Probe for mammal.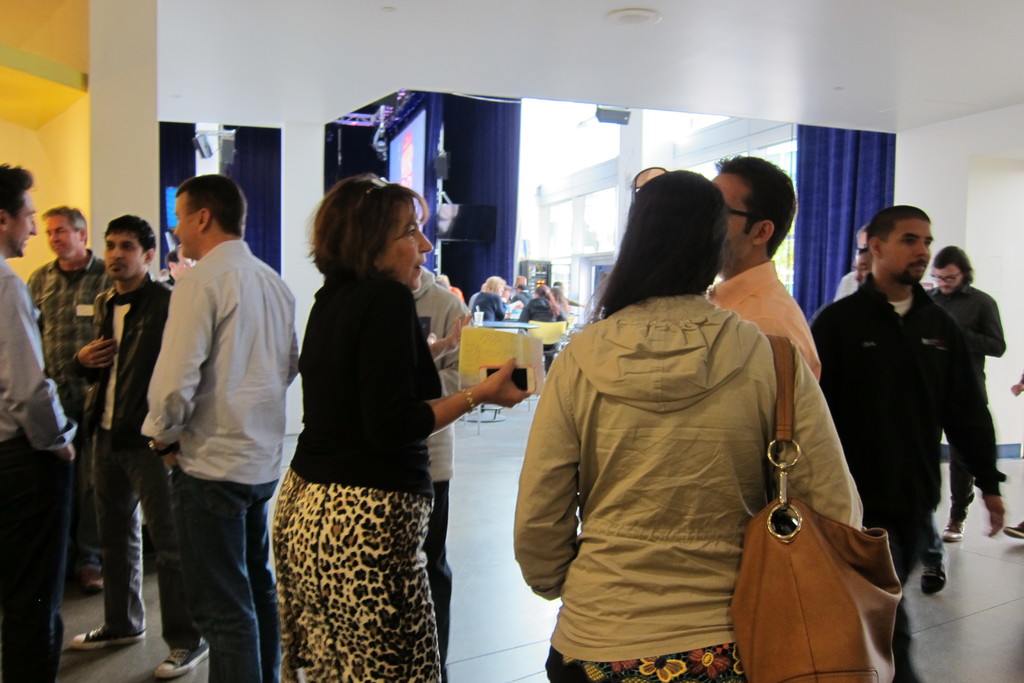
Probe result: [853,247,949,598].
